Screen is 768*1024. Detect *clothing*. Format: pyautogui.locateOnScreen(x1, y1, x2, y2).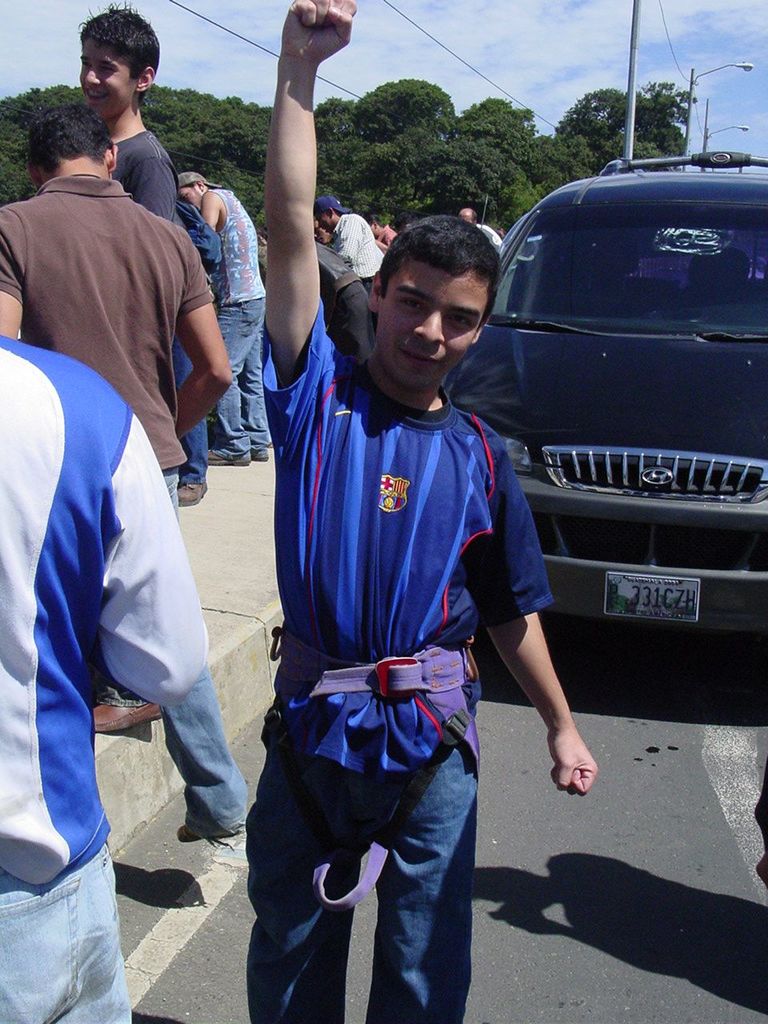
pyautogui.locateOnScreen(106, 122, 182, 218).
